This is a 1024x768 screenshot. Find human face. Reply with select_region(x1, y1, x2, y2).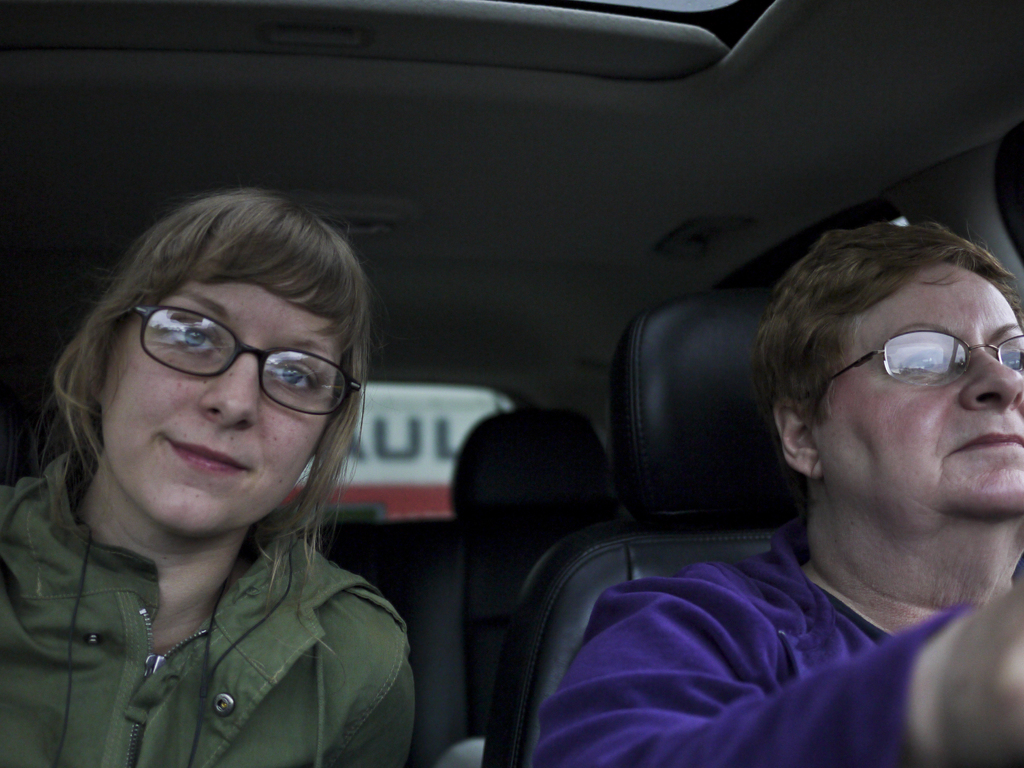
select_region(95, 250, 344, 538).
